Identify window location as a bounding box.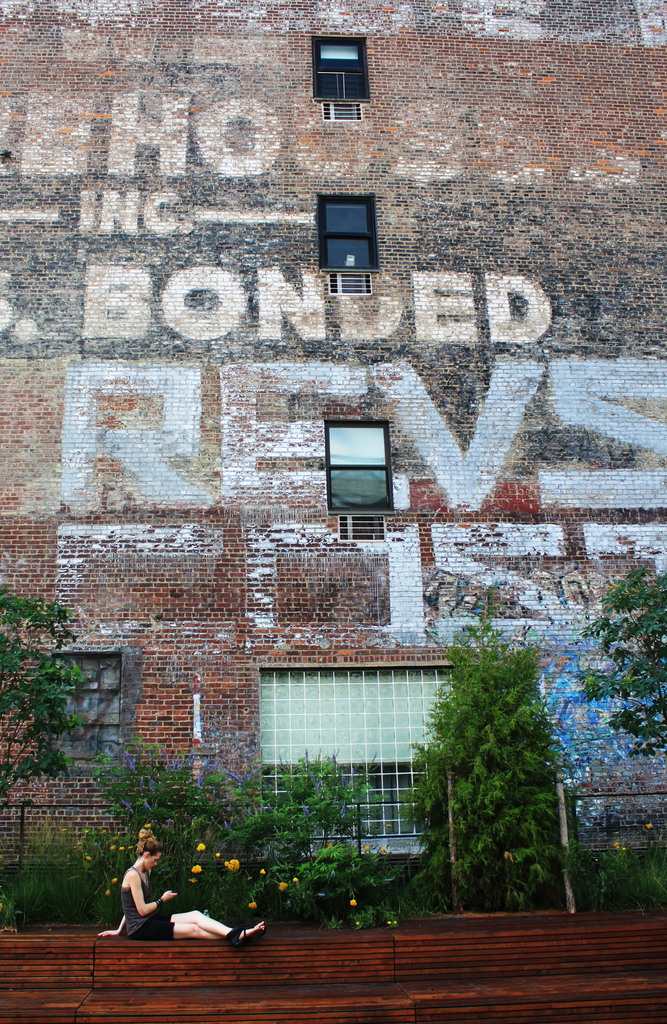
Rect(323, 196, 378, 277).
